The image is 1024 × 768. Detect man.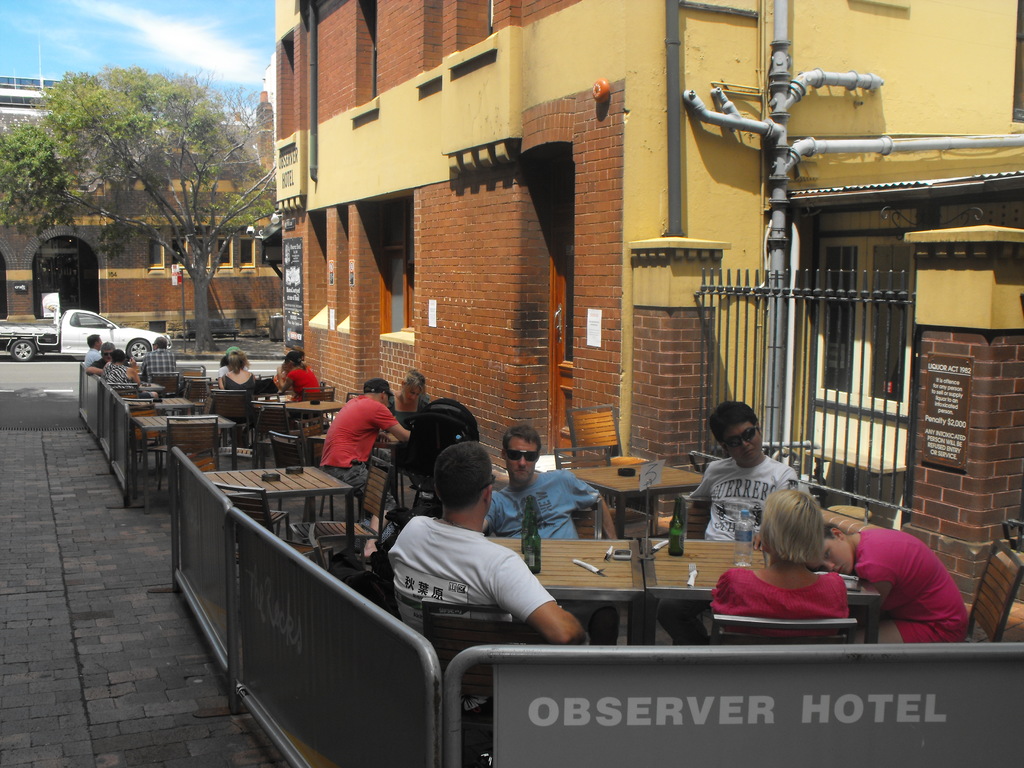
Detection: [486,428,620,652].
